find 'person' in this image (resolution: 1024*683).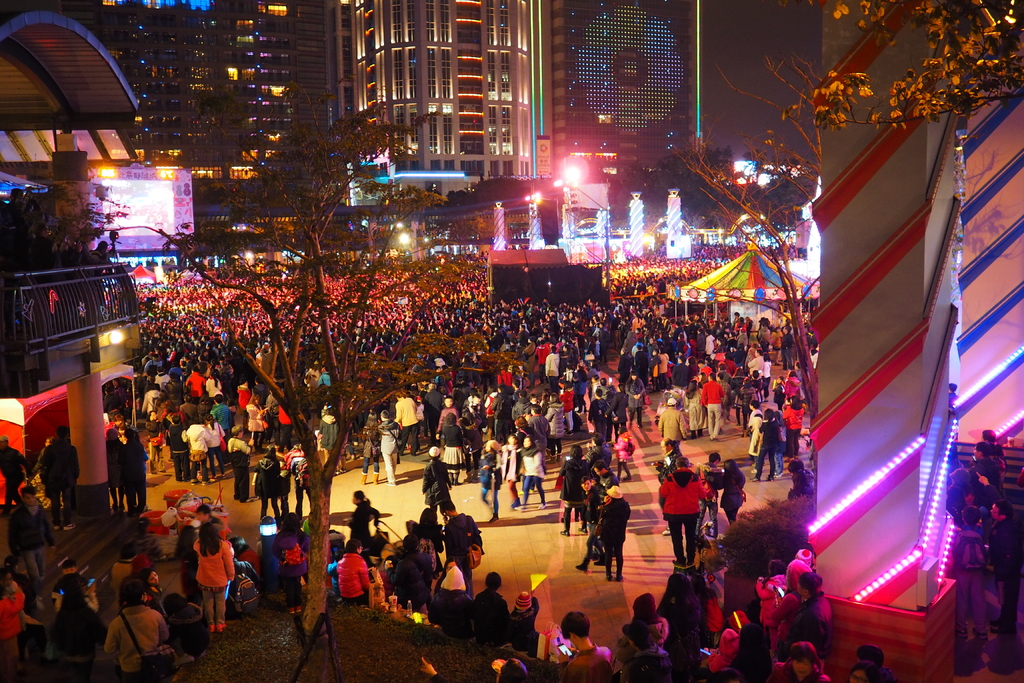
rect(120, 261, 817, 572).
